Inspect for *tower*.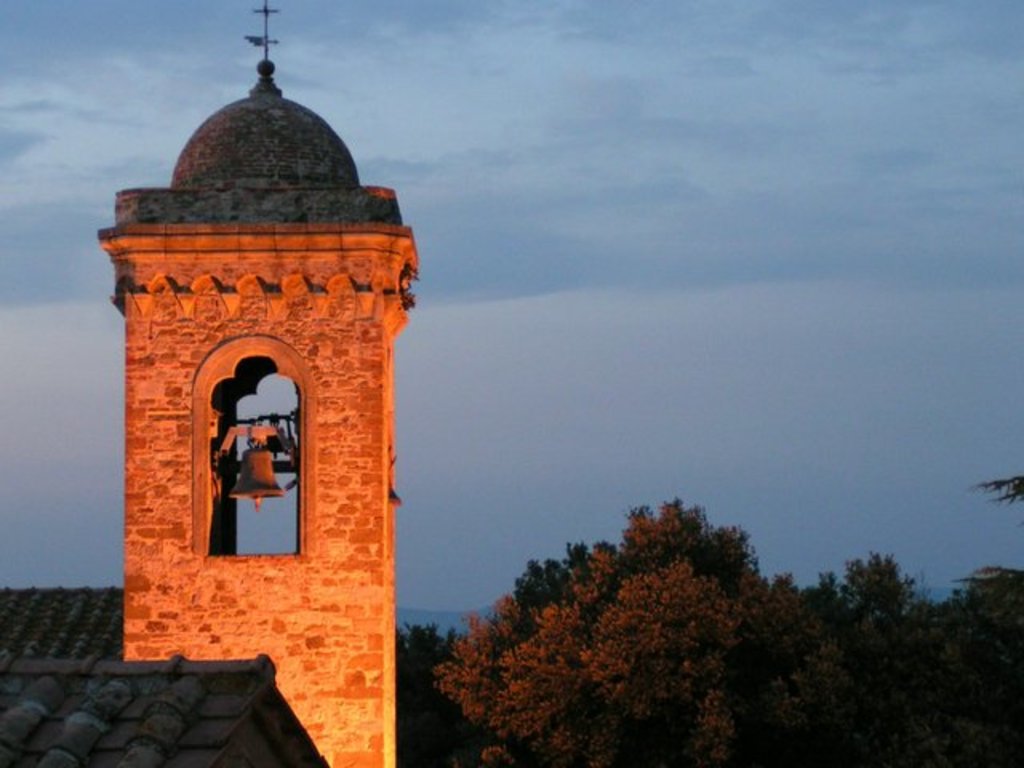
Inspection: (x1=96, y1=0, x2=416, y2=766).
